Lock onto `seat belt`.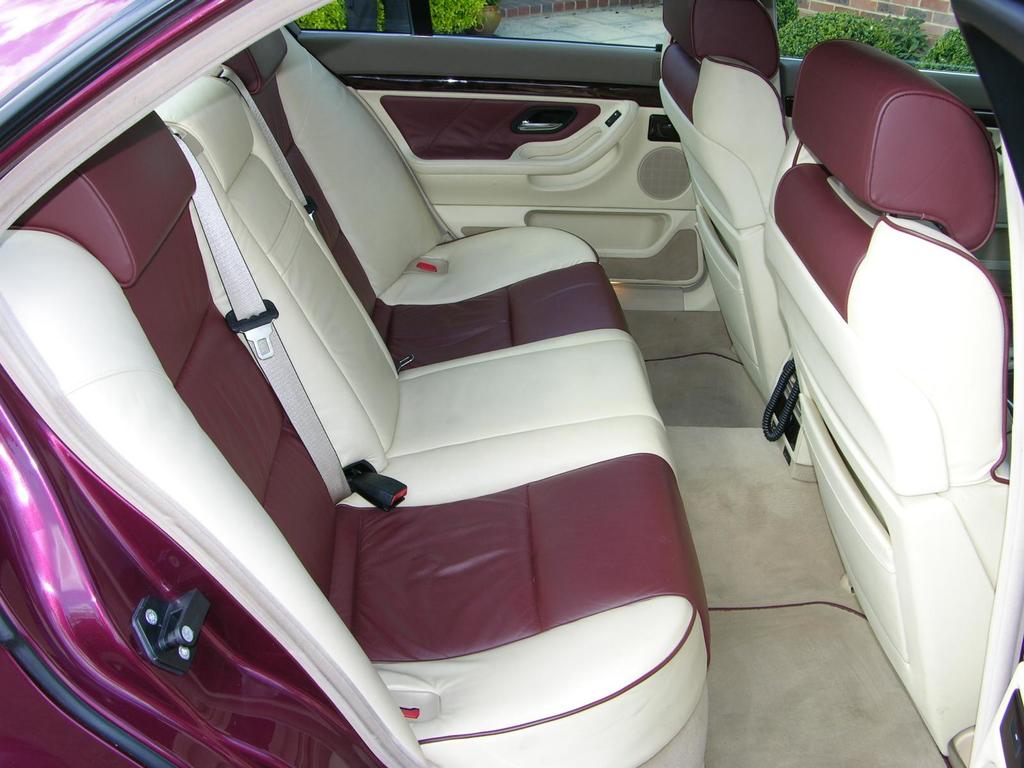
Locked: pyautogui.locateOnScreen(973, 116, 1023, 767).
